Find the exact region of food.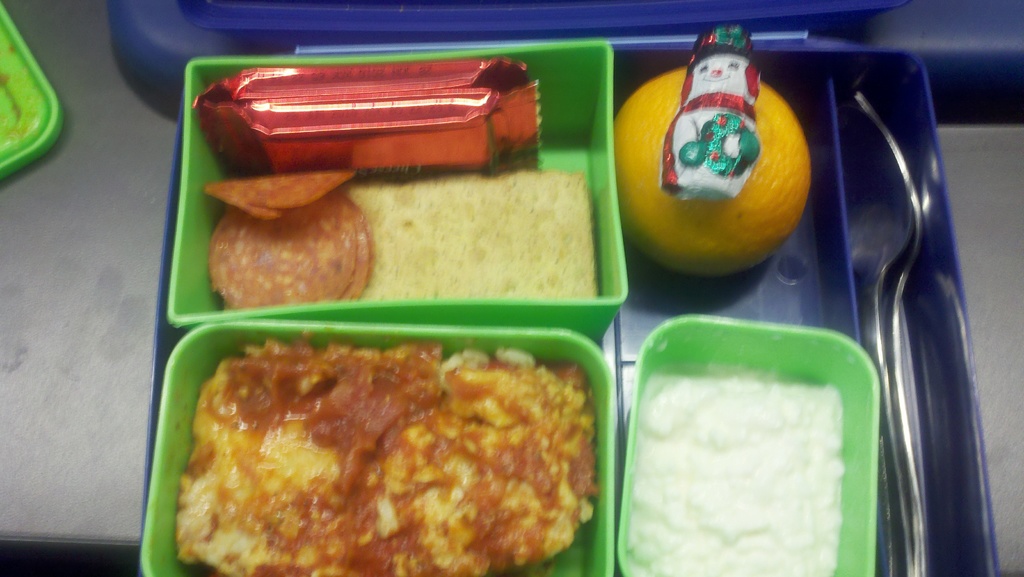
Exact region: BBox(613, 63, 811, 273).
